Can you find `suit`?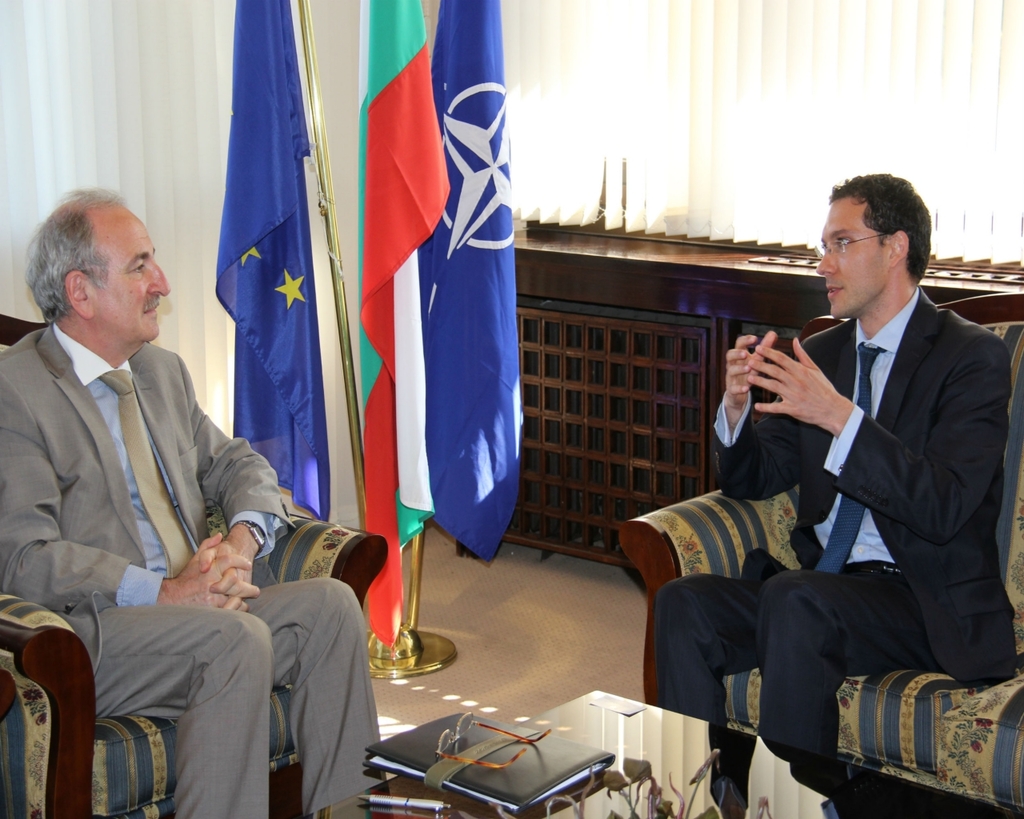
Yes, bounding box: [20, 192, 306, 809].
